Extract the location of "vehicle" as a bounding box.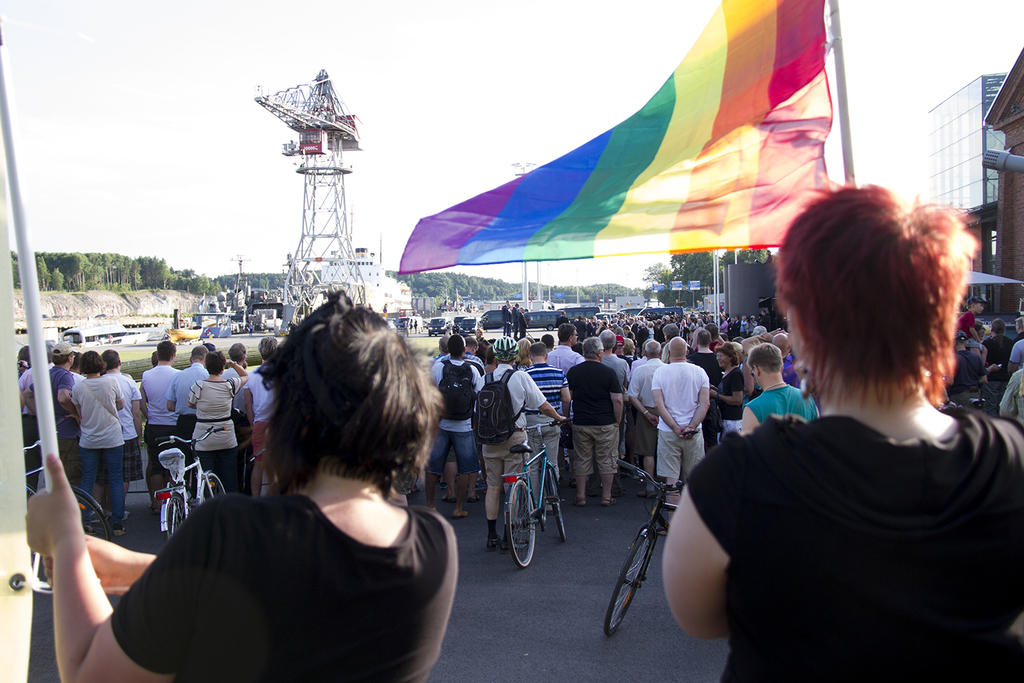
region(521, 309, 566, 329).
